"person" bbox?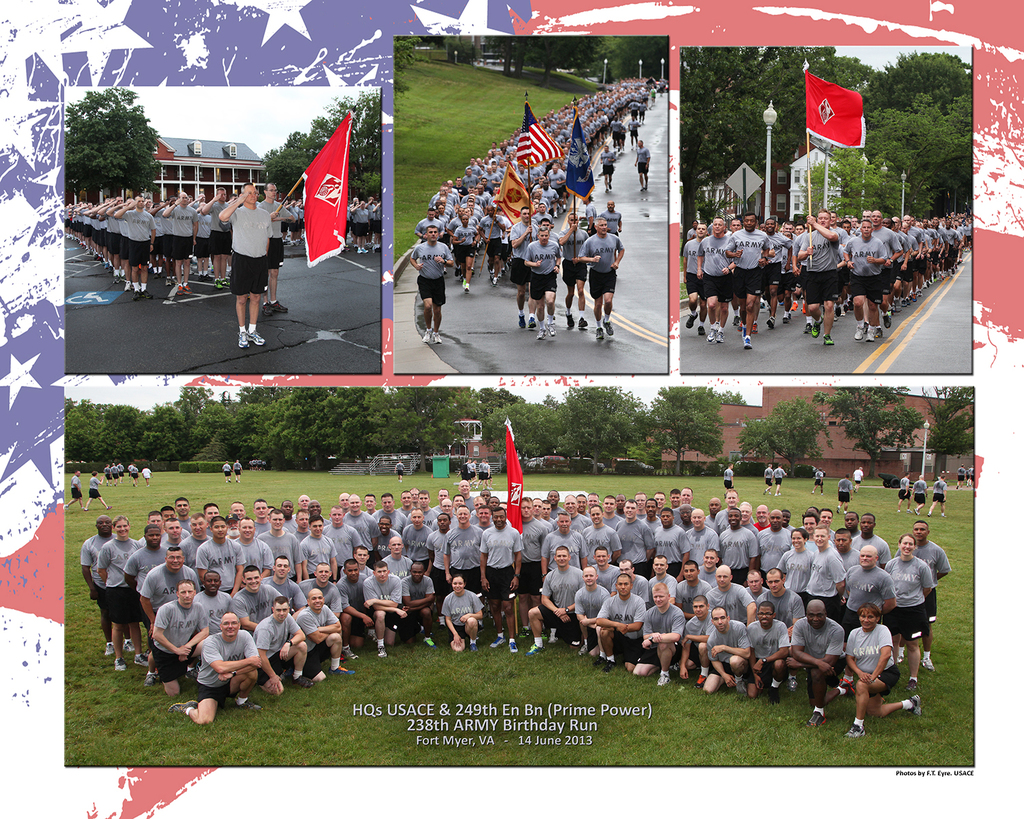
detection(616, 499, 657, 578)
